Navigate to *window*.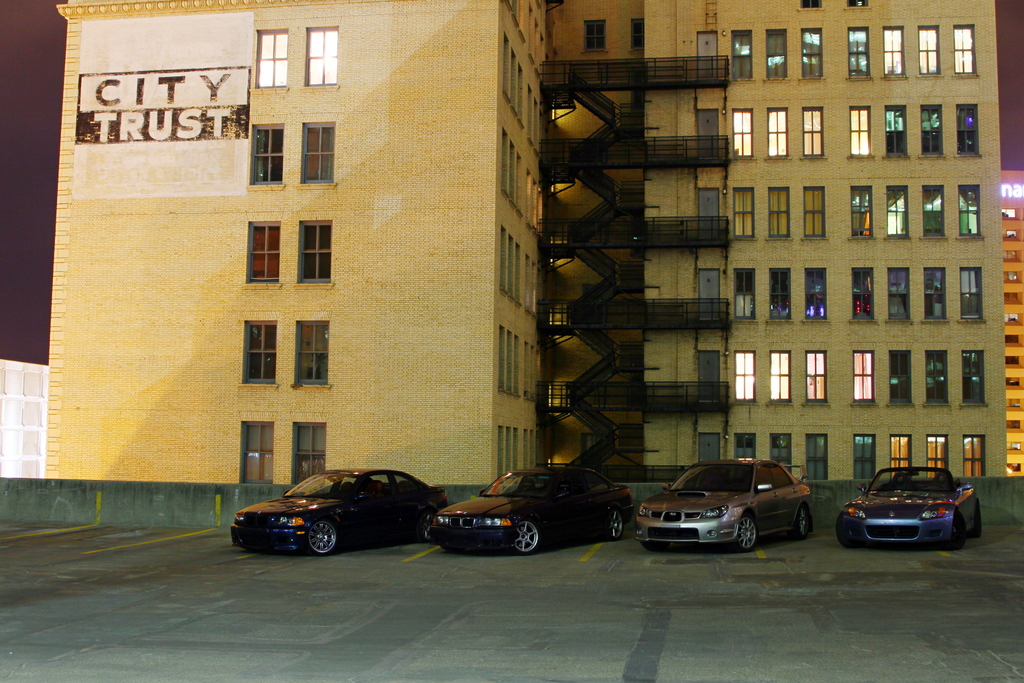
Navigation target: 250, 222, 279, 281.
